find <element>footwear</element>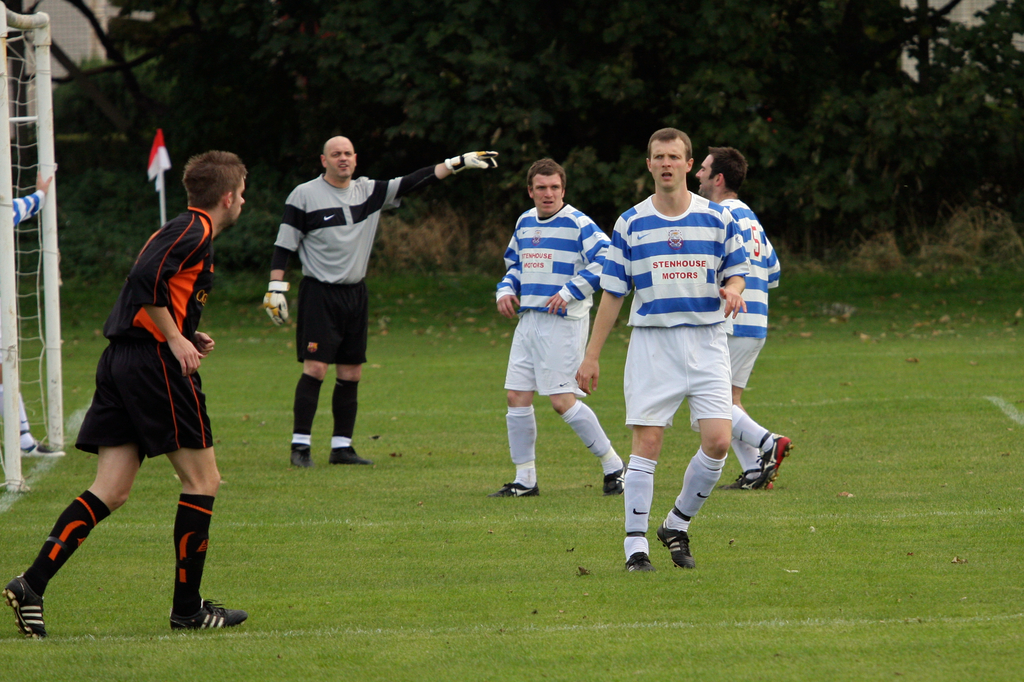
rect(292, 445, 319, 472)
